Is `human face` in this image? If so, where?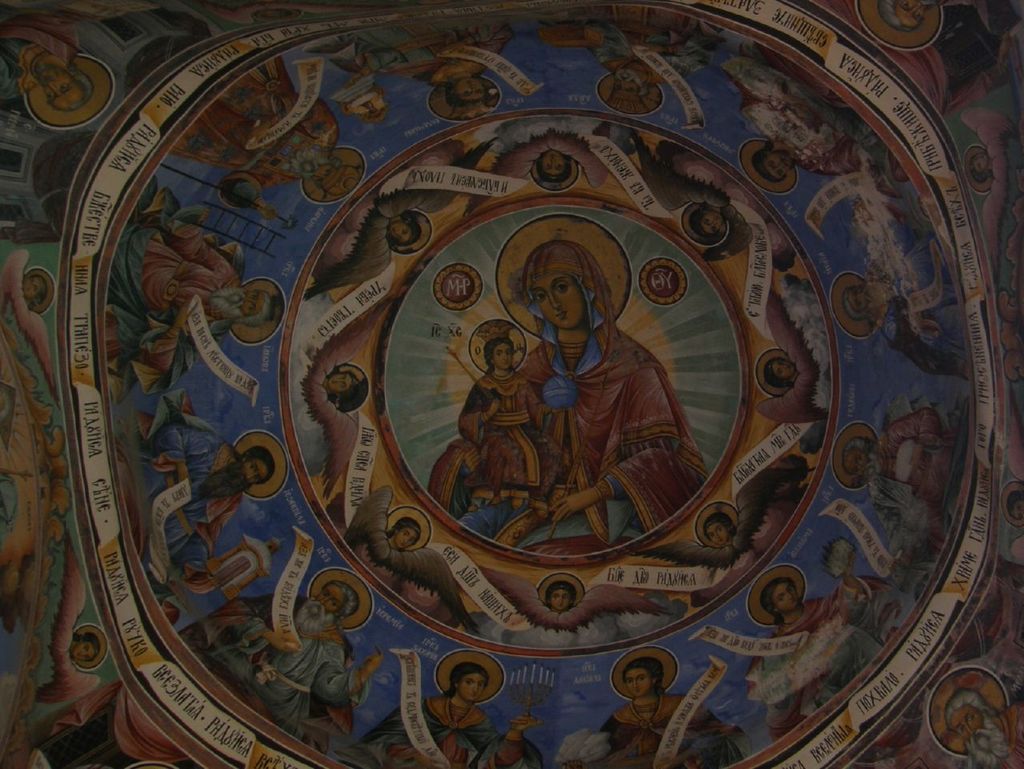
Yes, at region(313, 583, 345, 615).
